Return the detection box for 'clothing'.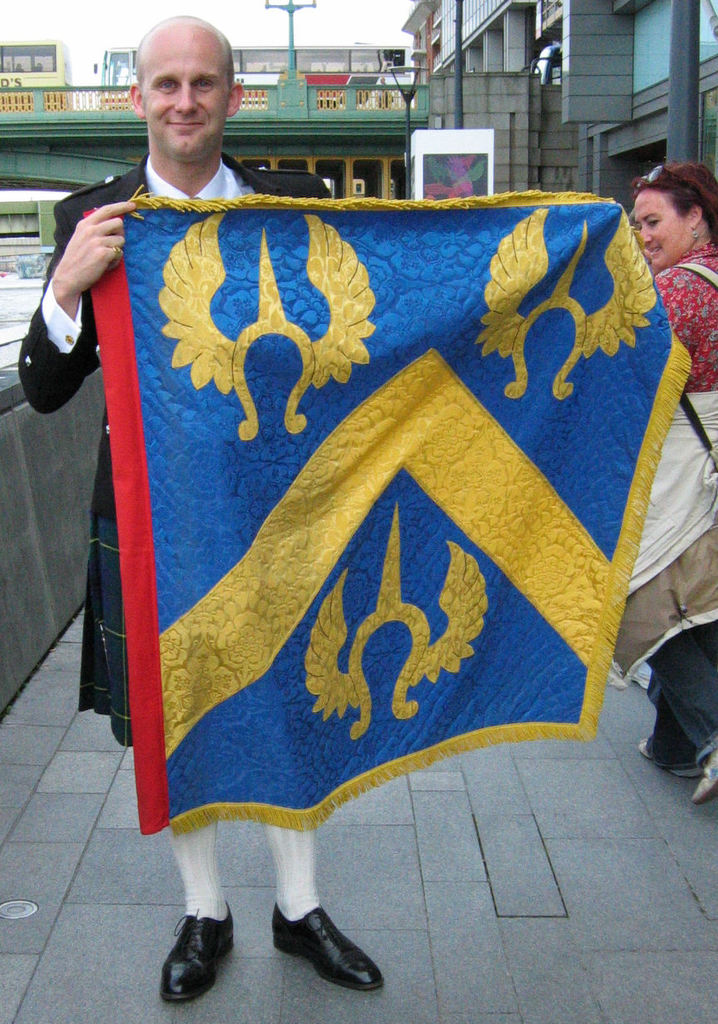
l=626, t=244, r=717, b=595.
